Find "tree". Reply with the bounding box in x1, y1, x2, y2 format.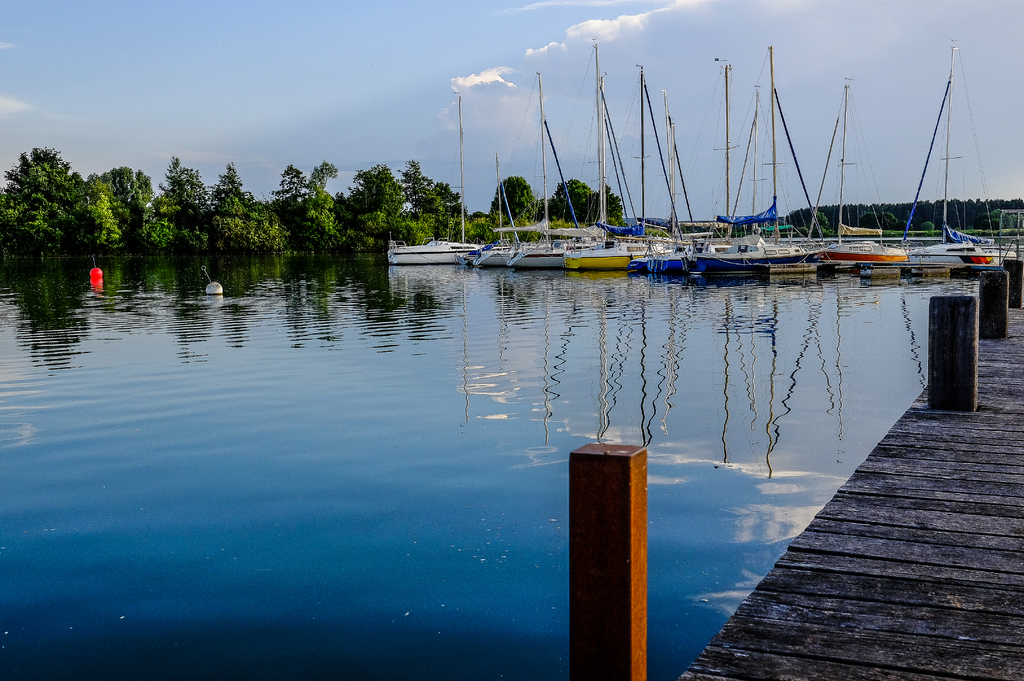
89, 167, 161, 255.
